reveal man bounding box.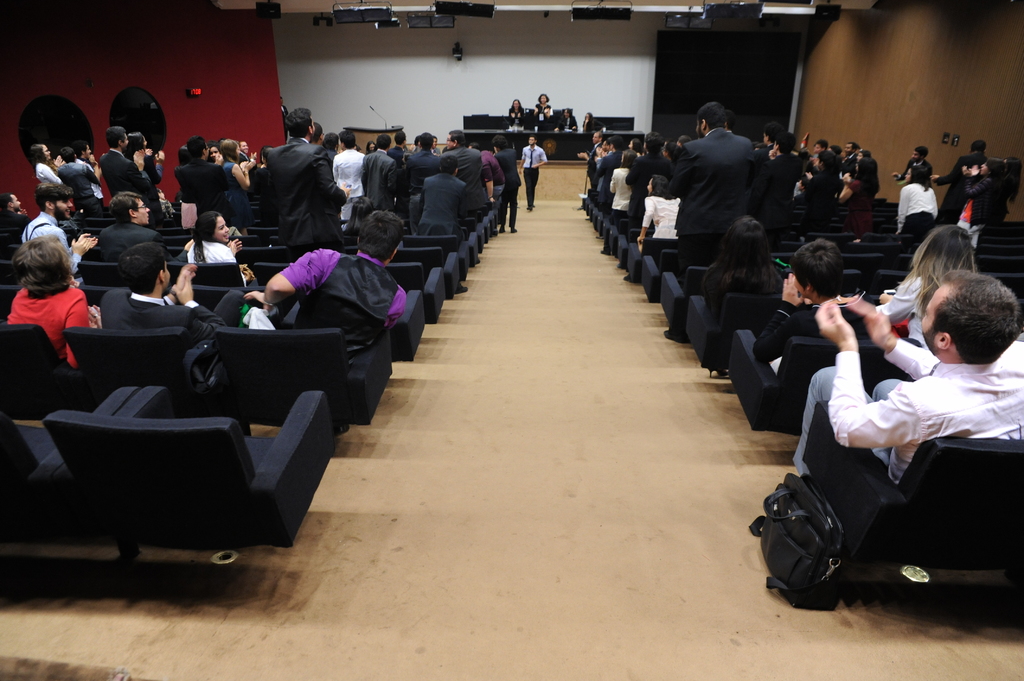
Revealed: left=58, top=147, right=99, bottom=202.
